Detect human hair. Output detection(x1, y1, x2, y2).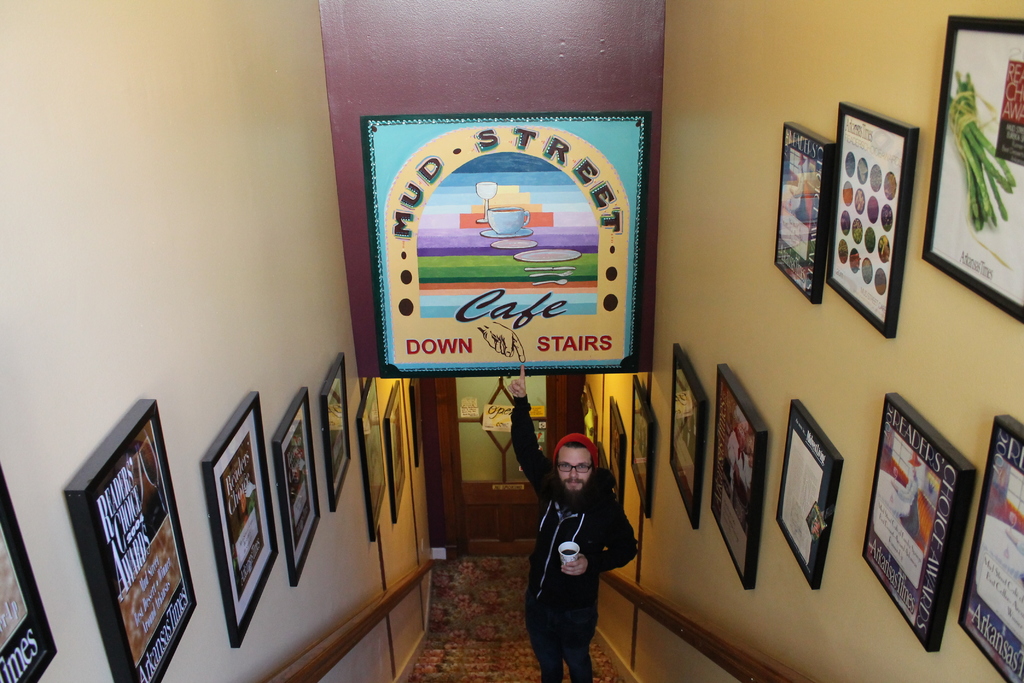
detection(561, 440, 587, 452).
